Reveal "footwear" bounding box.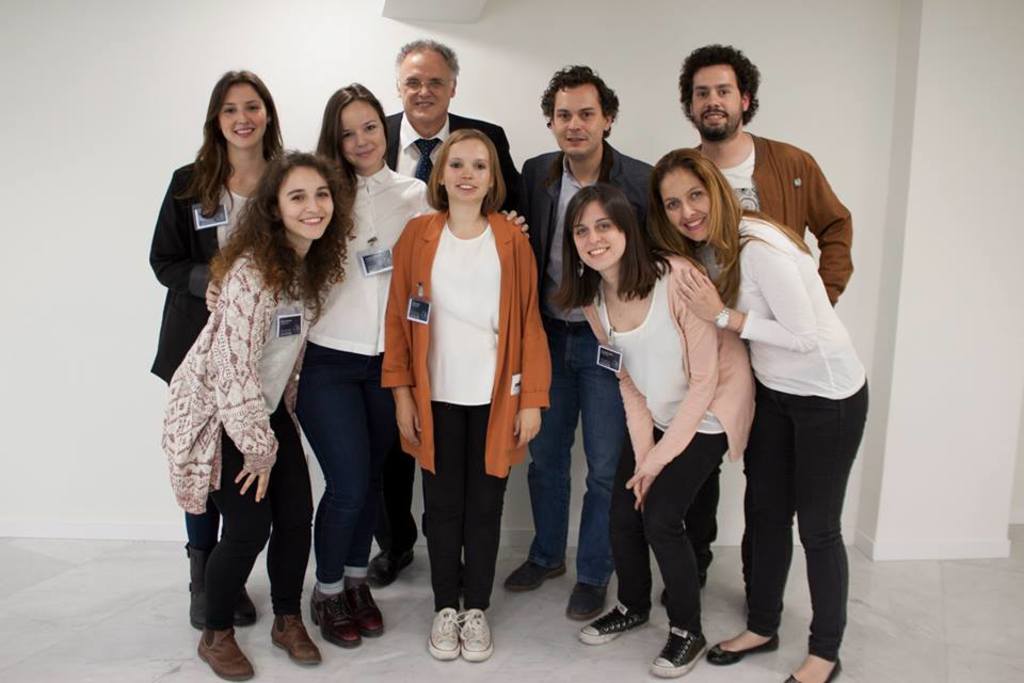
Revealed: (left=187, top=544, right=218, bottom=629).
